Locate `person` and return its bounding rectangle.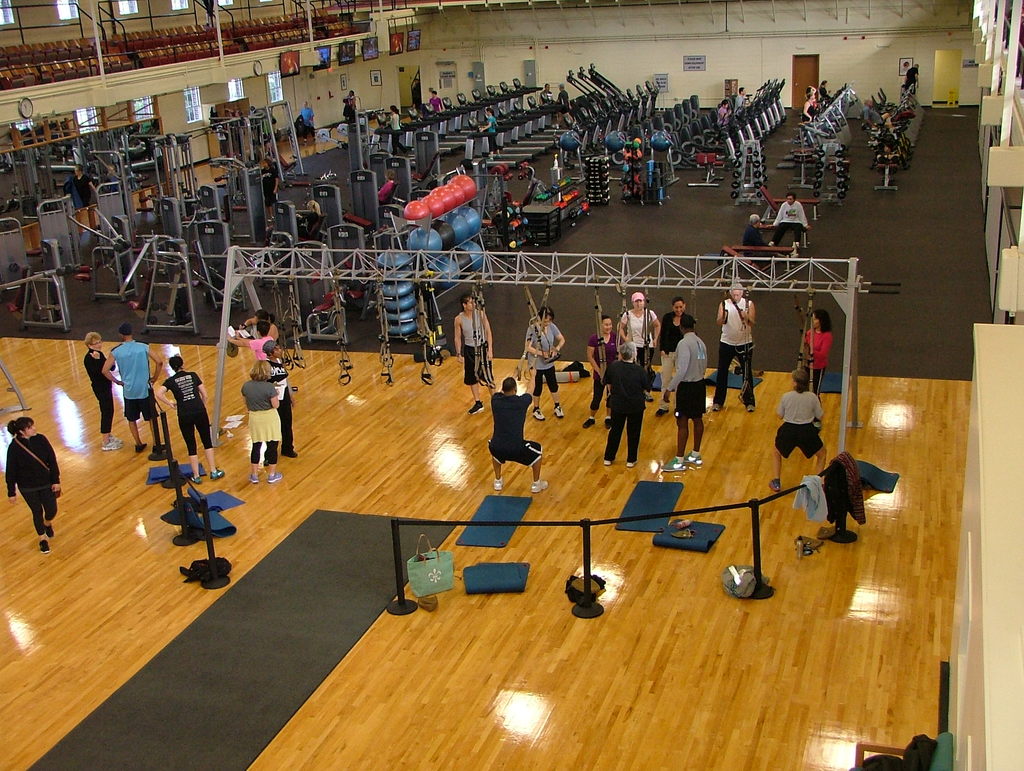
{"left": 583, "top": 314, "right": 634, "bottom": 435}.
